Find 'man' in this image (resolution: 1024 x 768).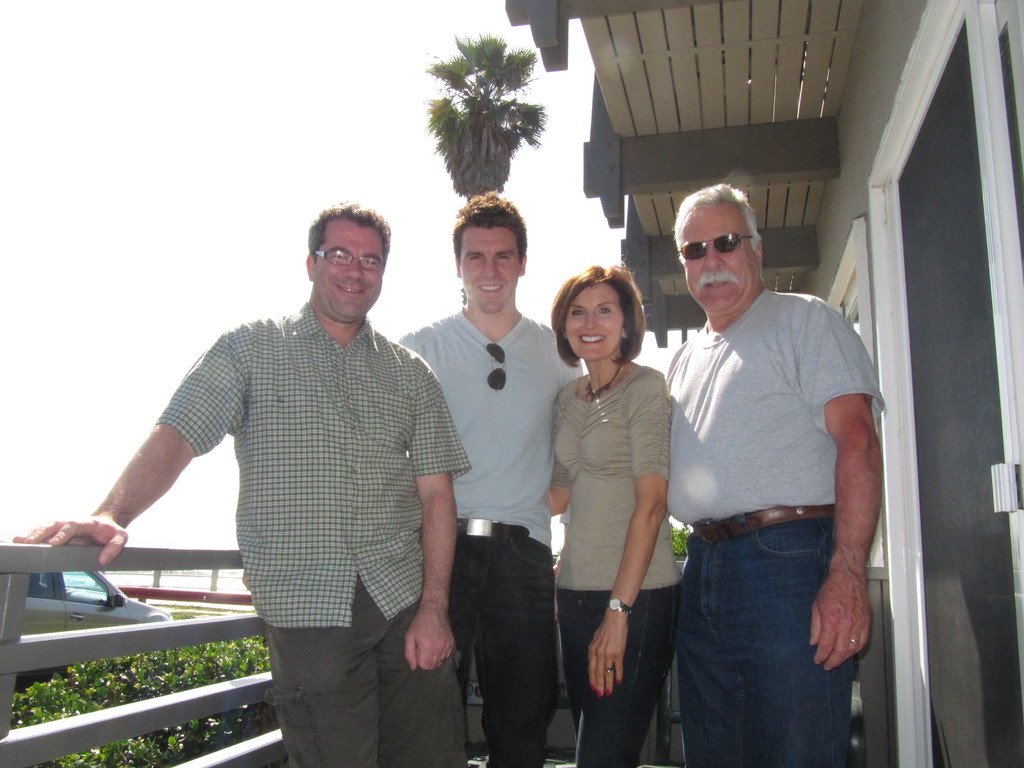
<bbox>397, 189, 585, 767</bbox>.
